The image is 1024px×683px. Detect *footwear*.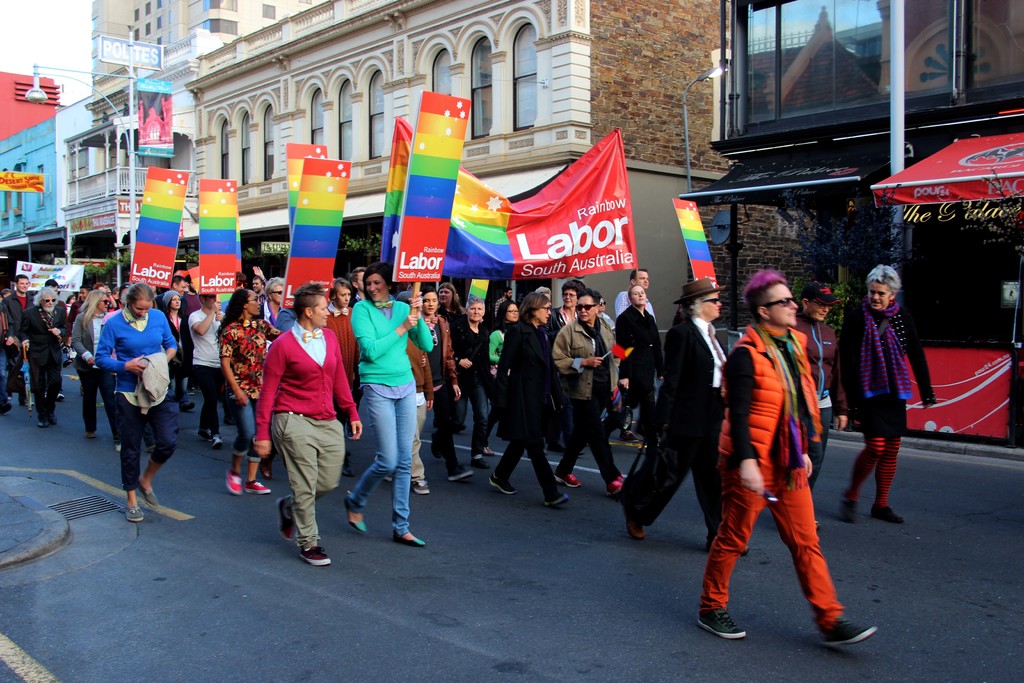
Detection: locate(617, 423, 642, 443).
